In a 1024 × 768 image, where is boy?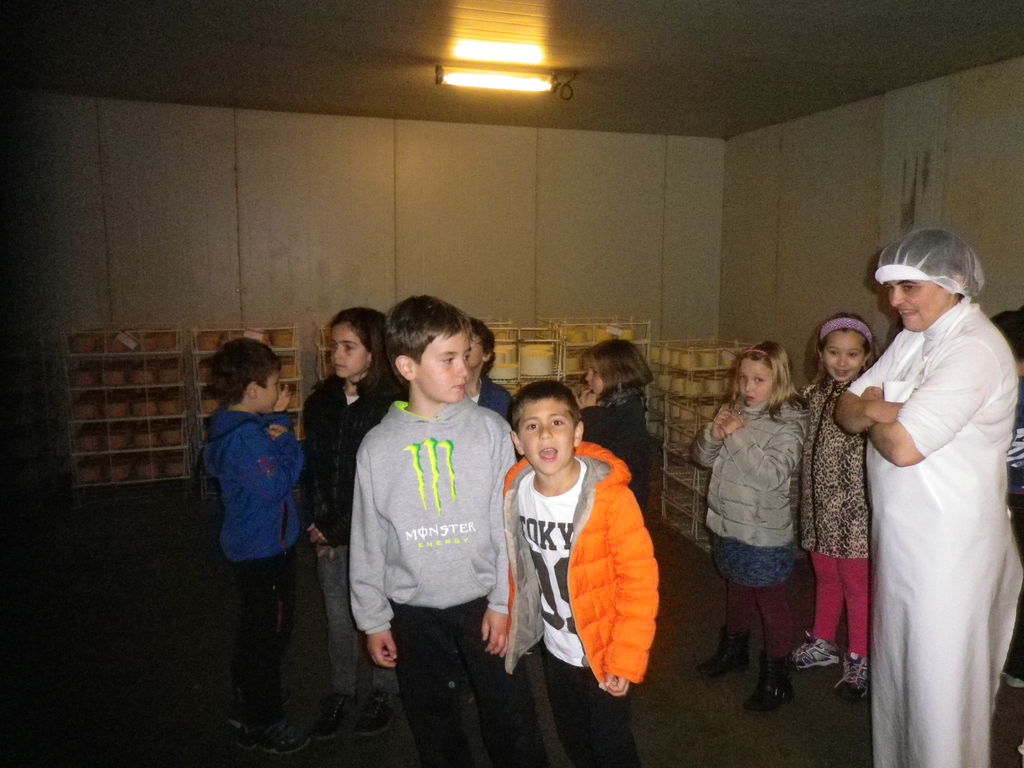
[x1=320, y1=298, x2=513, y2=760].
